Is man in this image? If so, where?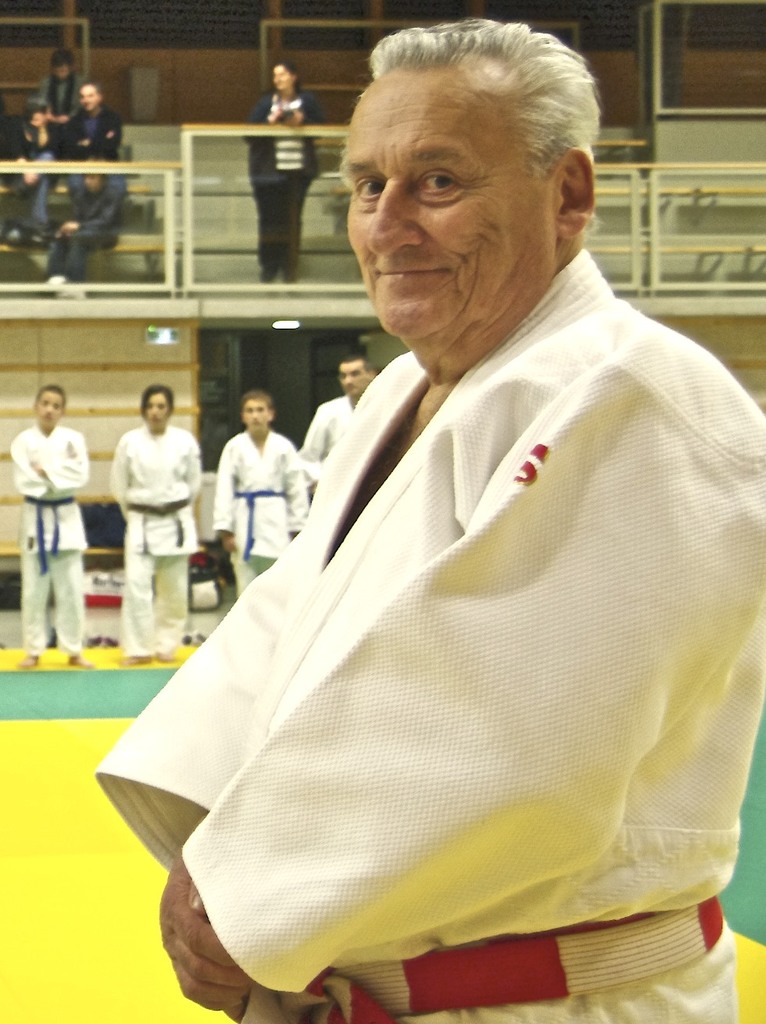
Yes, at <region>13, 379, 98, 671</region>.
